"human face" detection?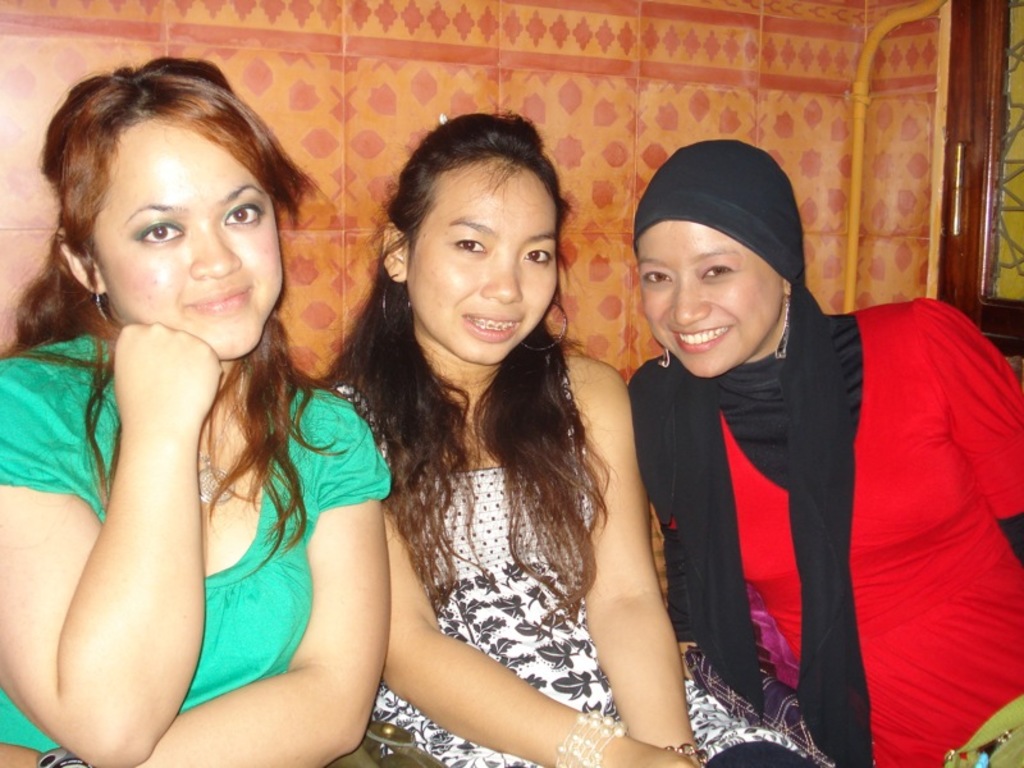
box(91, 116, 289, 367)
